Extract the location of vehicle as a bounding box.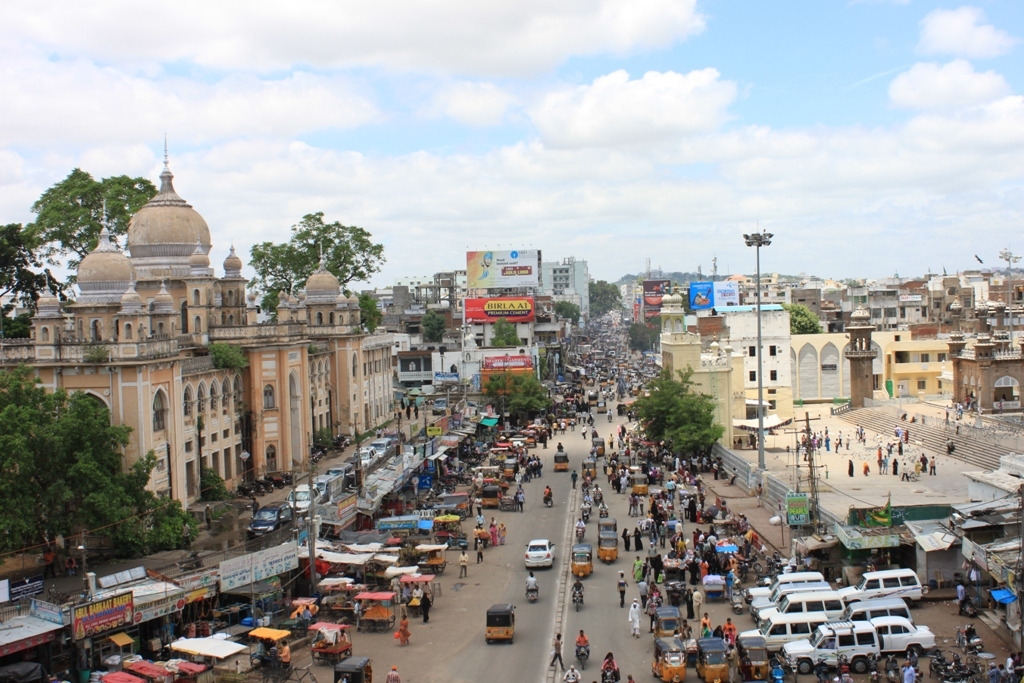
480, 482, 507, 517.
